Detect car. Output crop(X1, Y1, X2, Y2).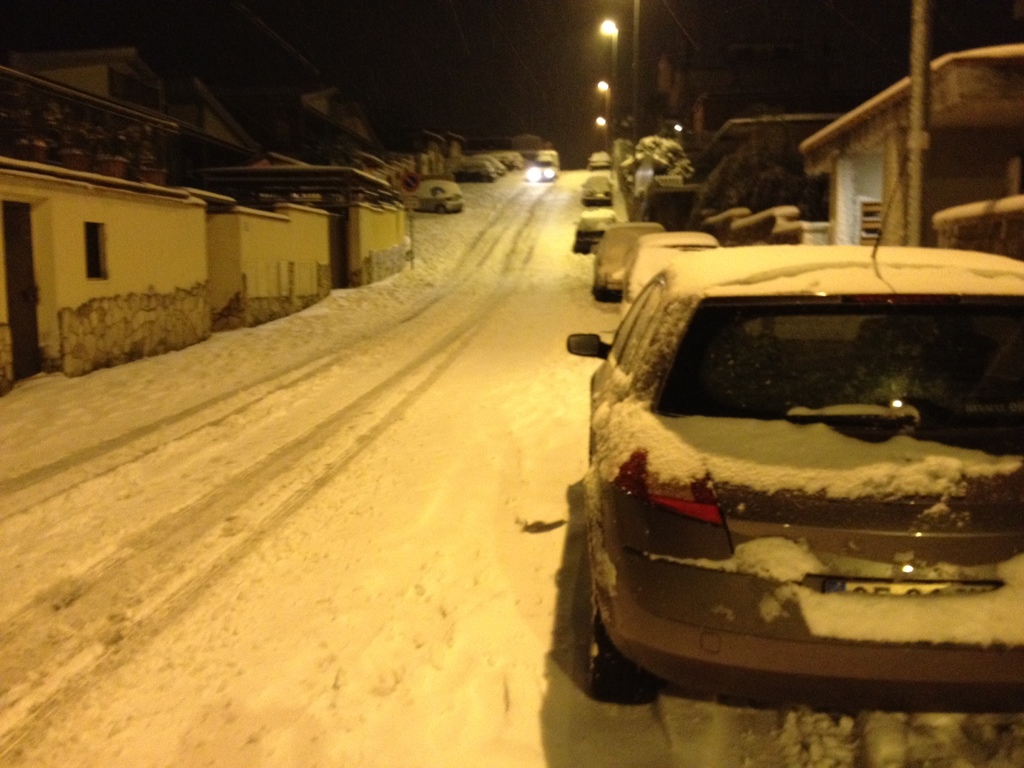
crop(529, 154, 556, 181).
